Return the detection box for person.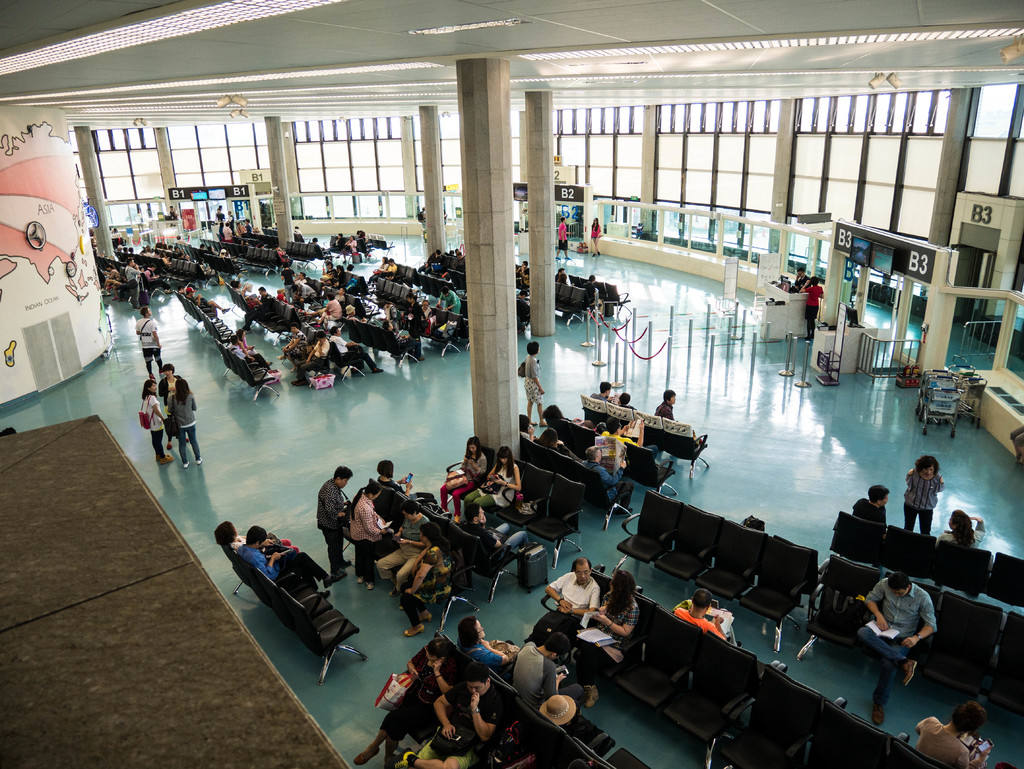
{"left": 235, "top": 332, "right": 273, "bottom": 370}.
